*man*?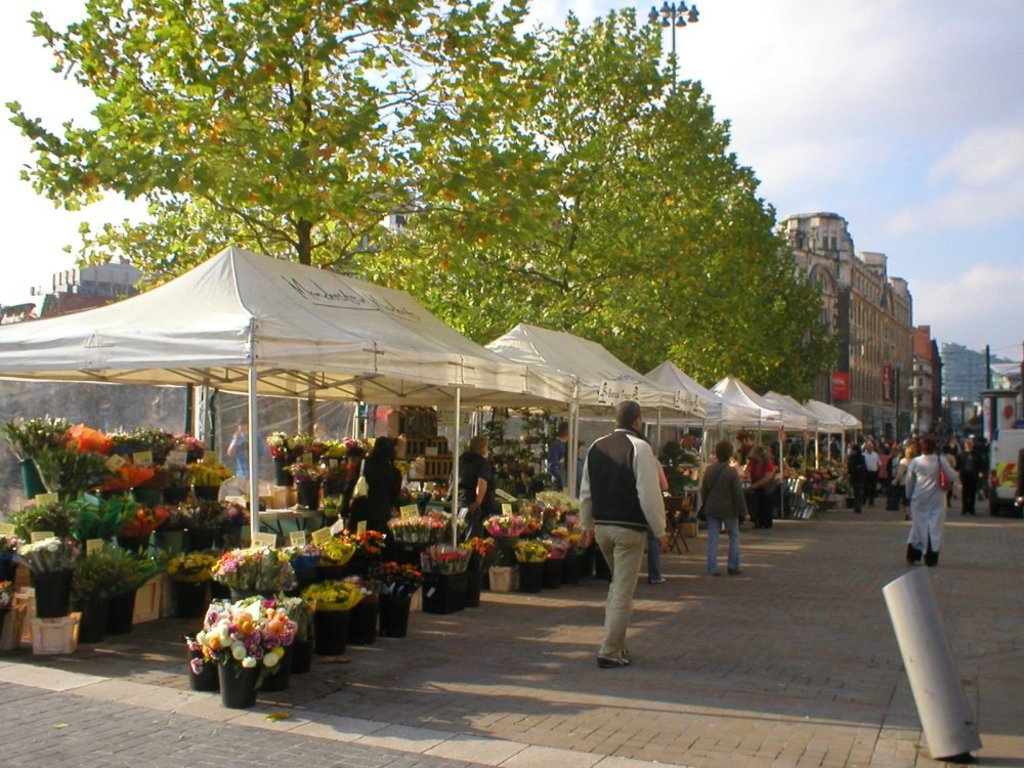
(x1=862, y1=437, x2=886, y2=498)
